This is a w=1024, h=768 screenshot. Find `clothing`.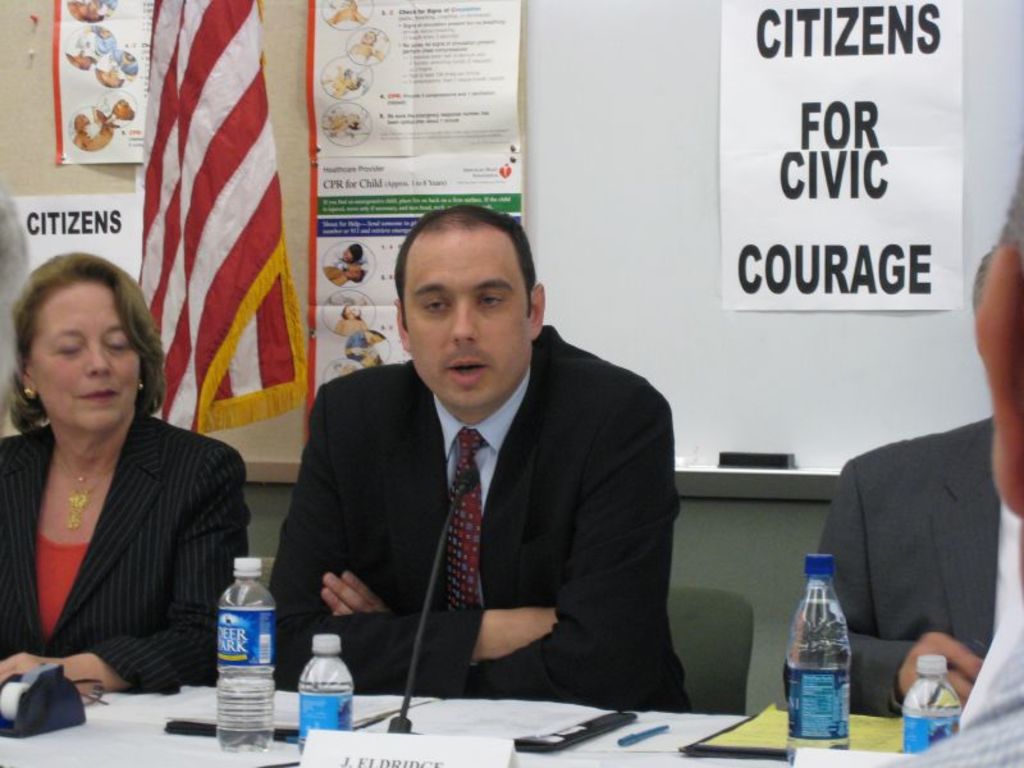
Bounding box: {"x1": 786, "y1": 419, "x2": 1002, "y2": 728}.
